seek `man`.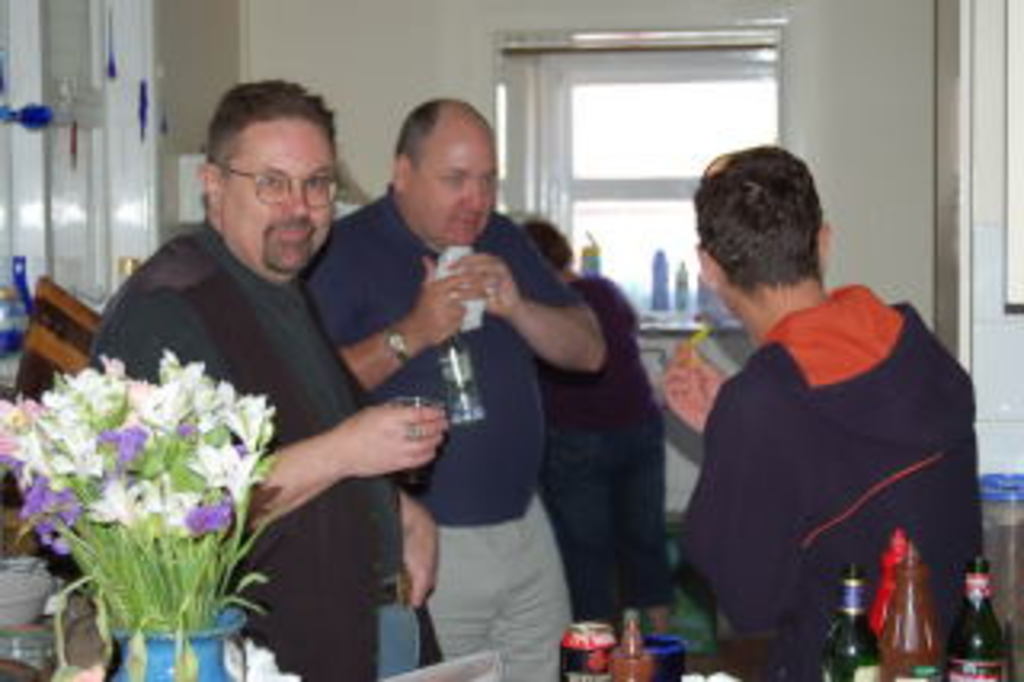
region(301, 102, 611, 679).
